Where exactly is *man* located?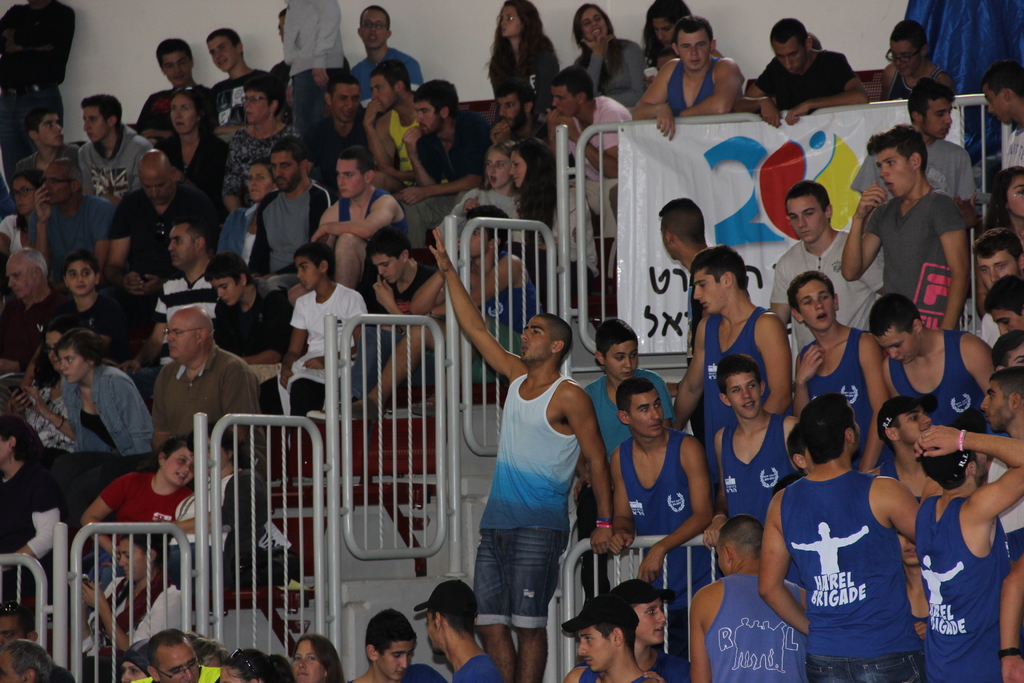
Its bounding box is left=878, top=19, right=957, bottom=103.
